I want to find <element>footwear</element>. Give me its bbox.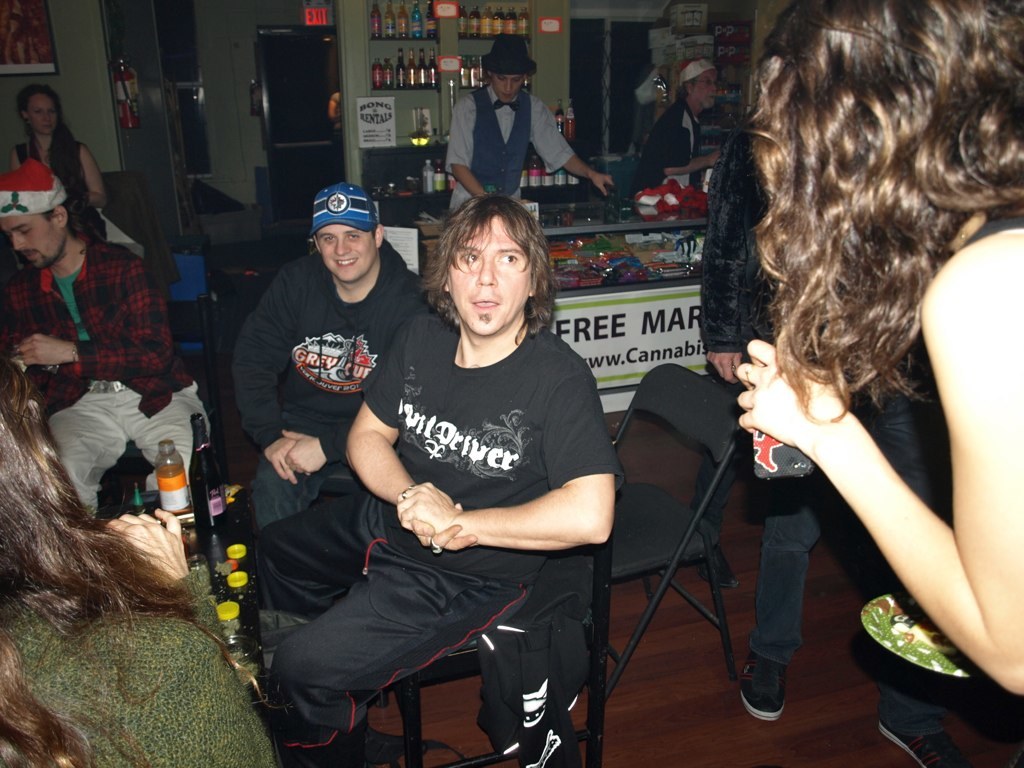
box(695, 548, 741, 591).
